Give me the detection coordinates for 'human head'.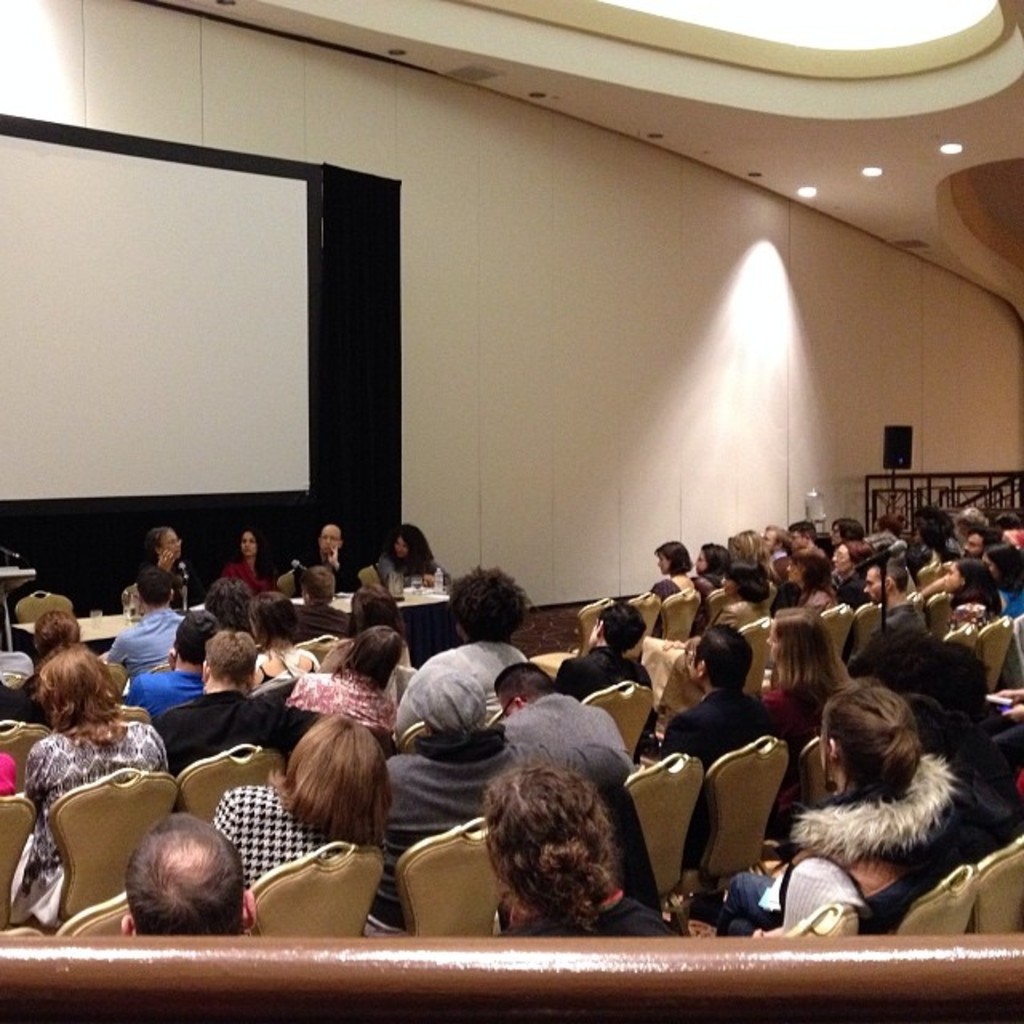
240, 531, 256, 558.
